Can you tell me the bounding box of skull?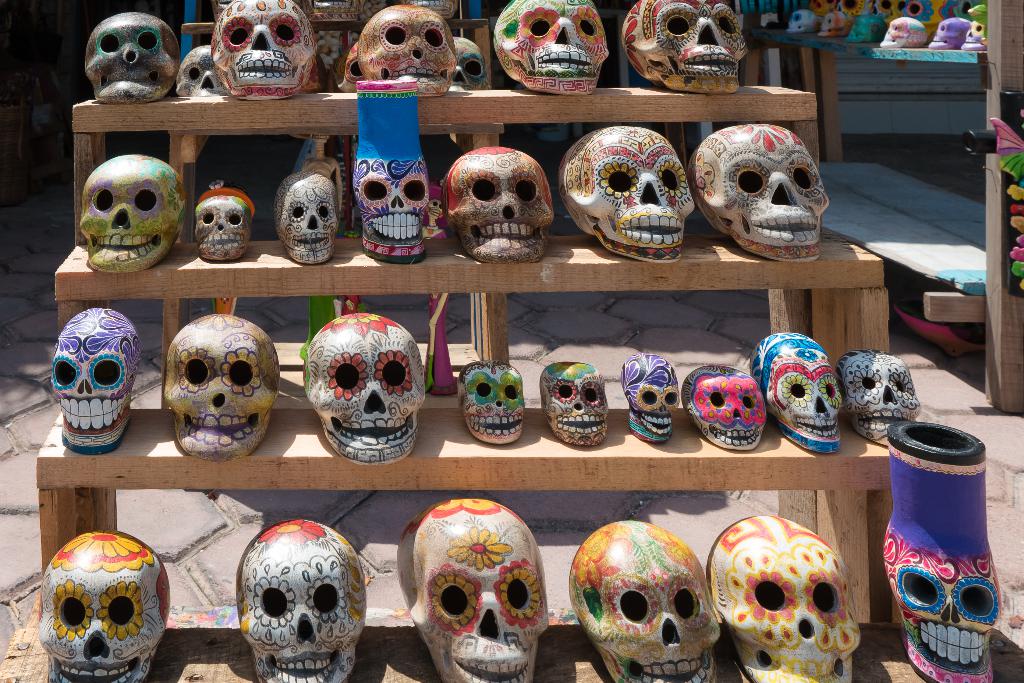
<box>882,529,1000,682</box>.
